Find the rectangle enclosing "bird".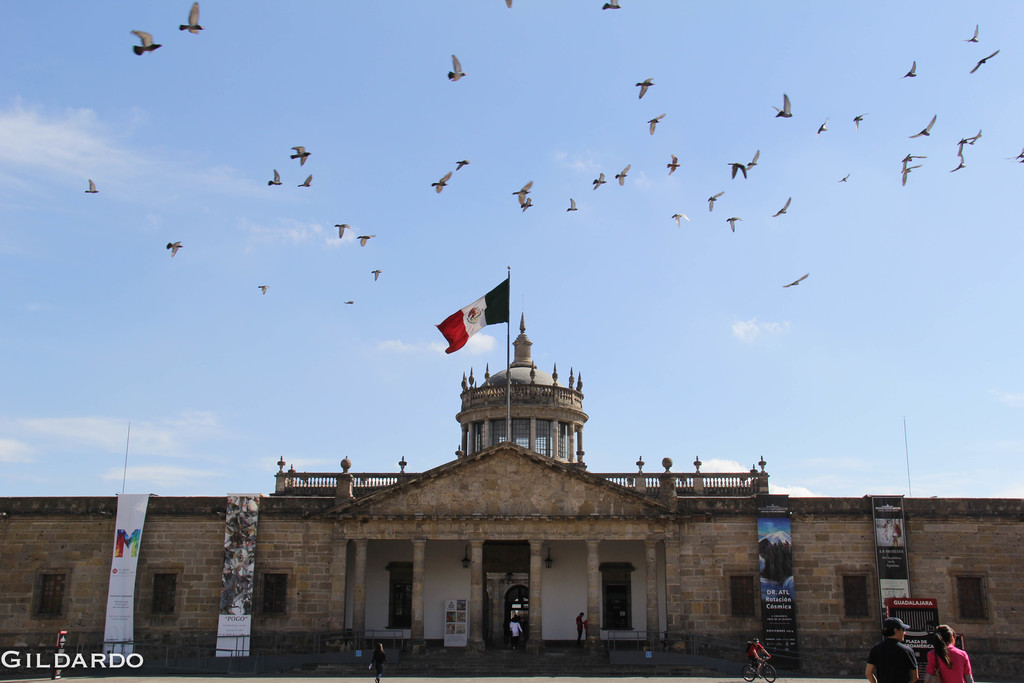
368, 265, 382, 283.
